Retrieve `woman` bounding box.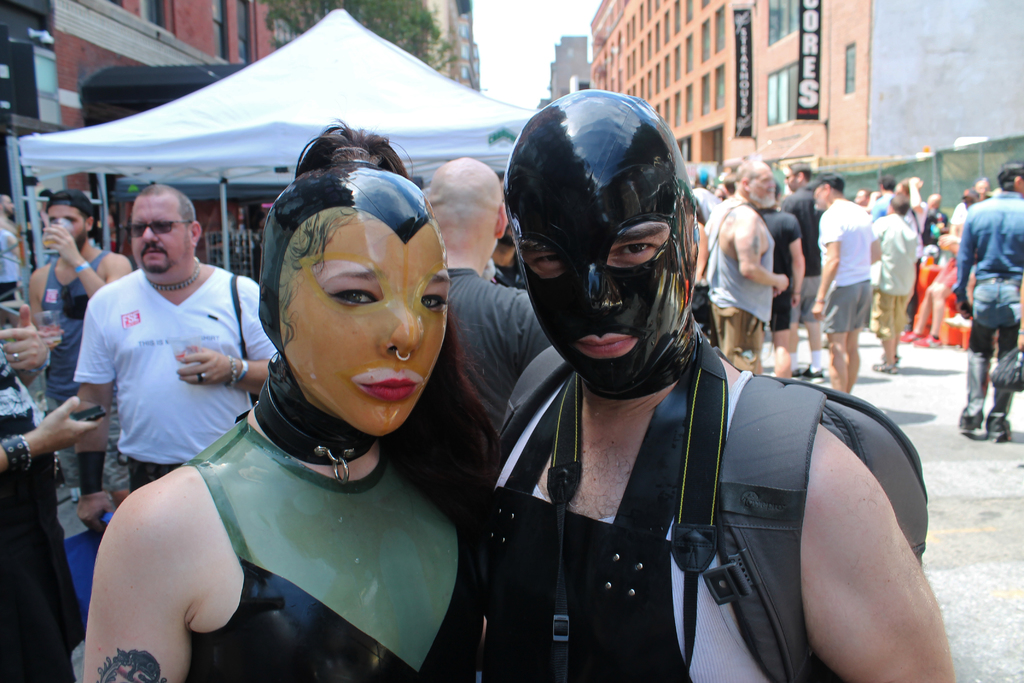
Bounding box: bbox(77, 130, 518, 677).
